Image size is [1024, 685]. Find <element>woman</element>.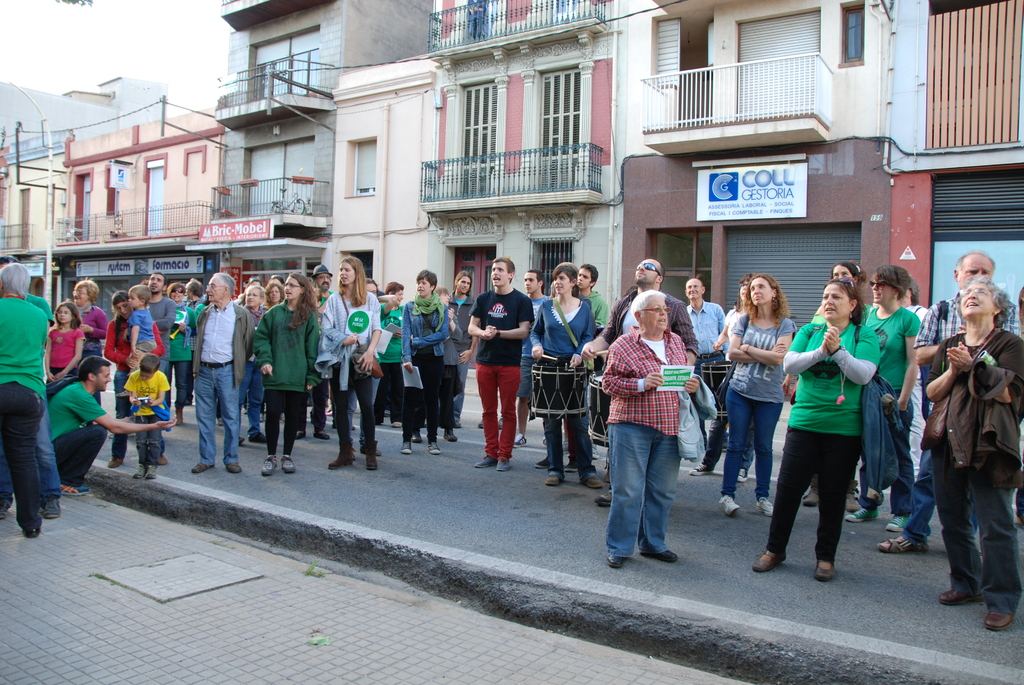
detection(104, 290, 170, 467).
